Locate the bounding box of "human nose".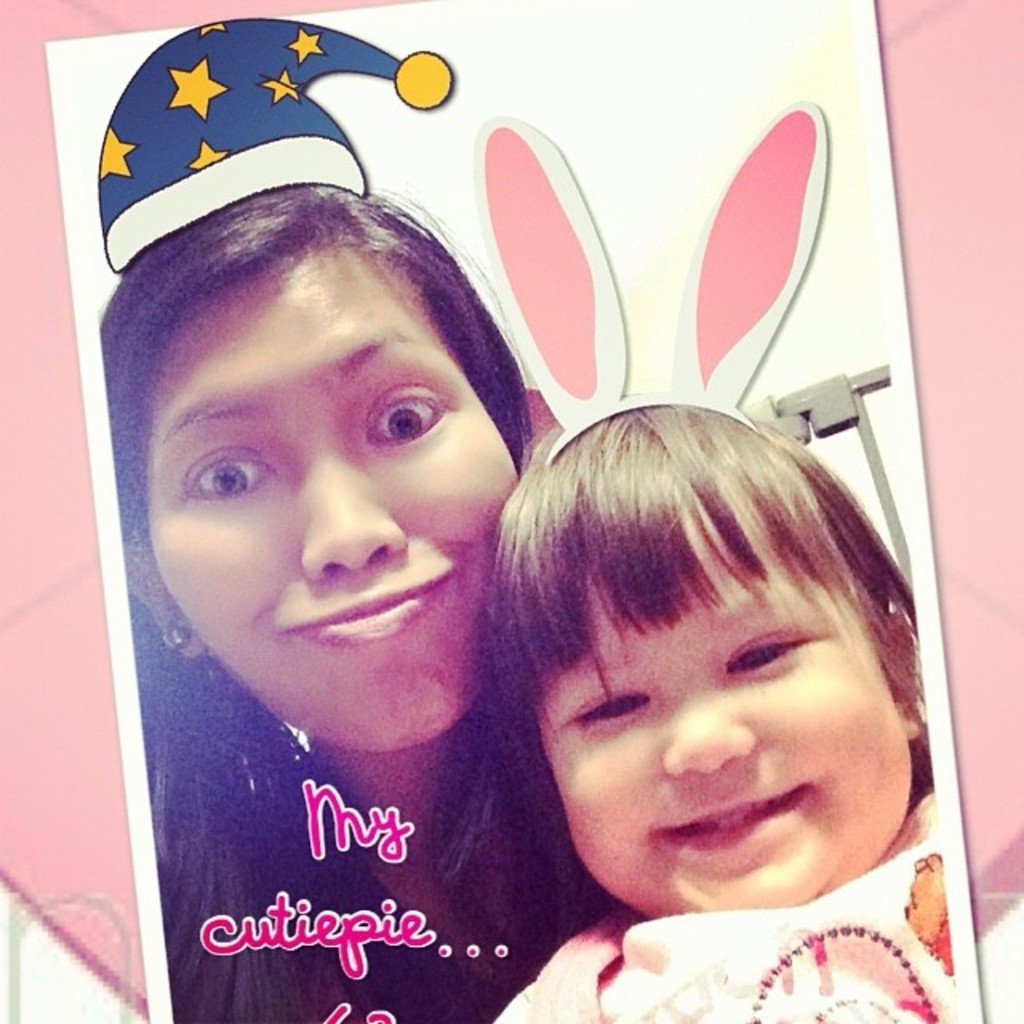
Bounding box: 658 686 758 786.
